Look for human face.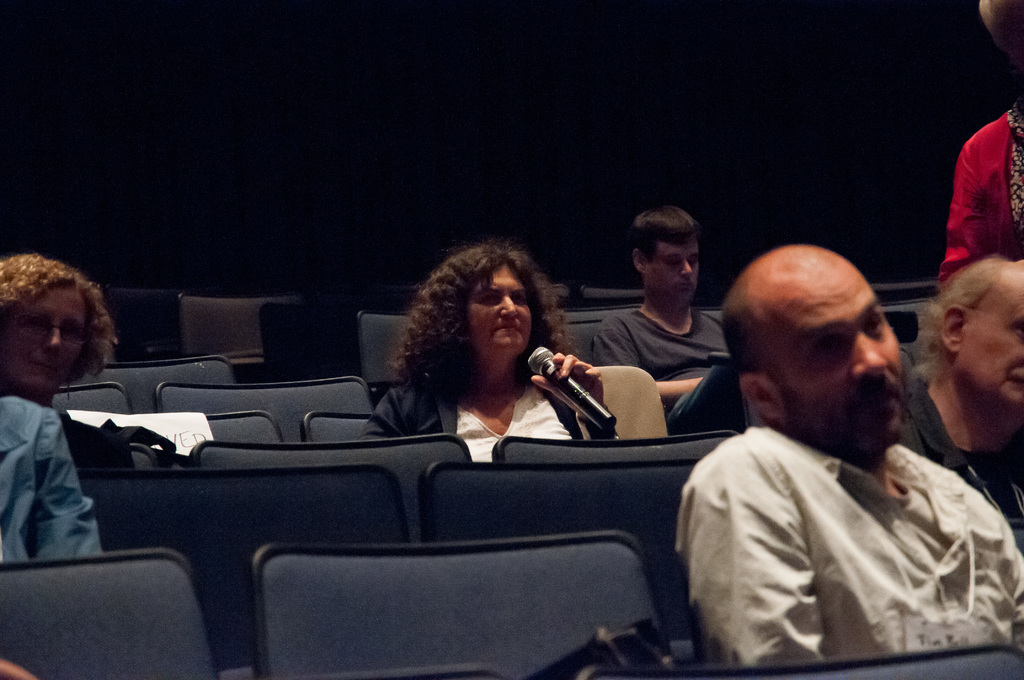
Found: [460, 268, 534, 359].
